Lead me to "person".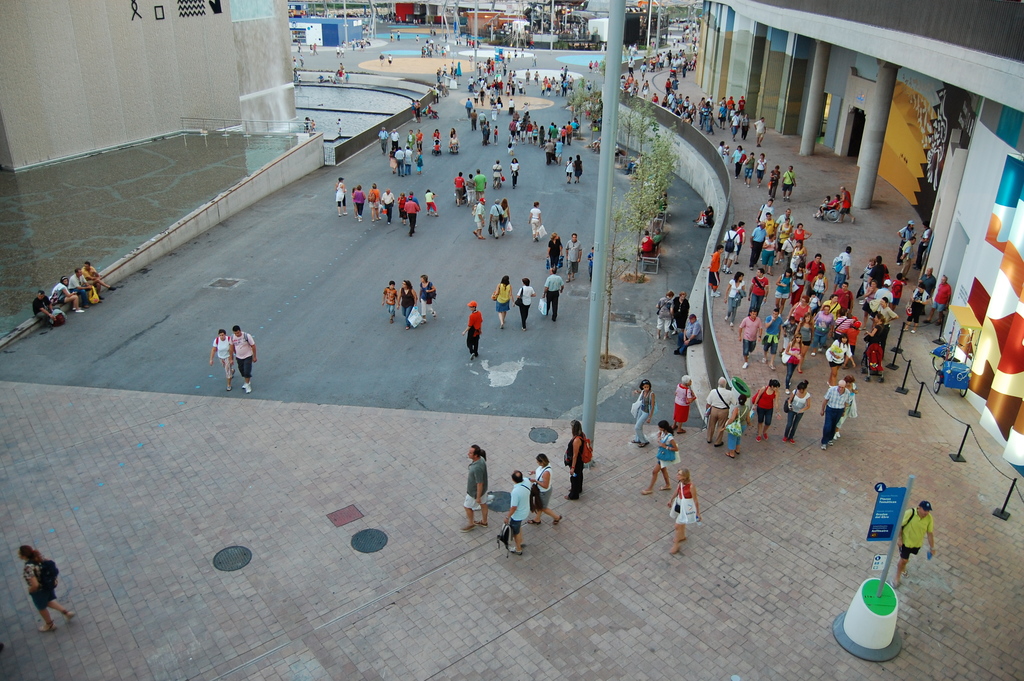
Lead to [x1=692, y1=204, x2=713, y2=222].
